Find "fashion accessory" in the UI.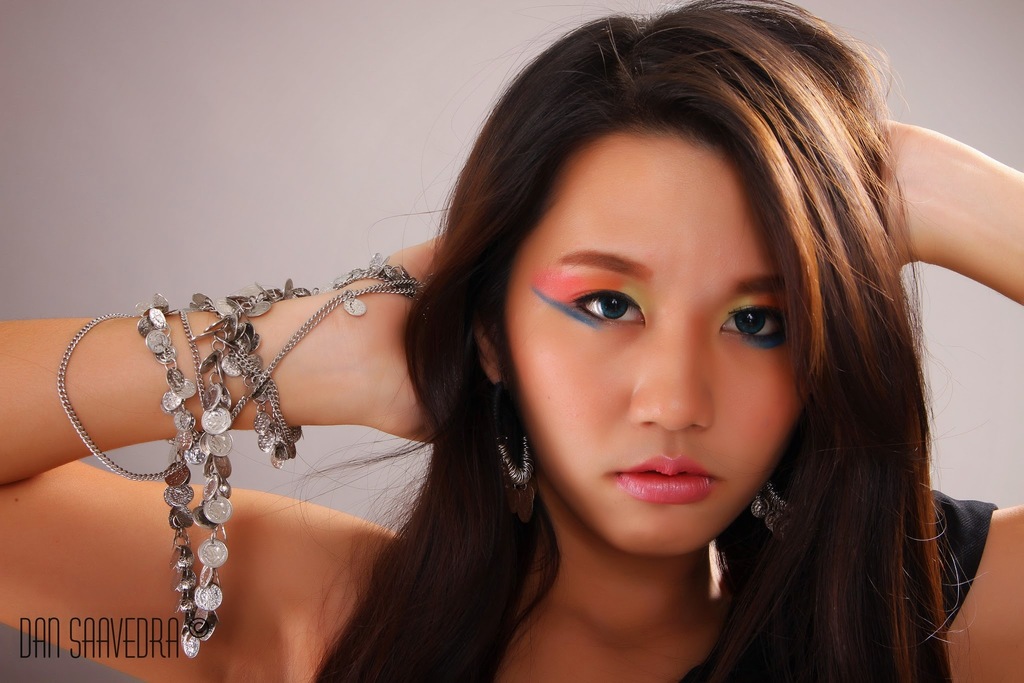
UI element at box=[48, 250, 443, 662].
